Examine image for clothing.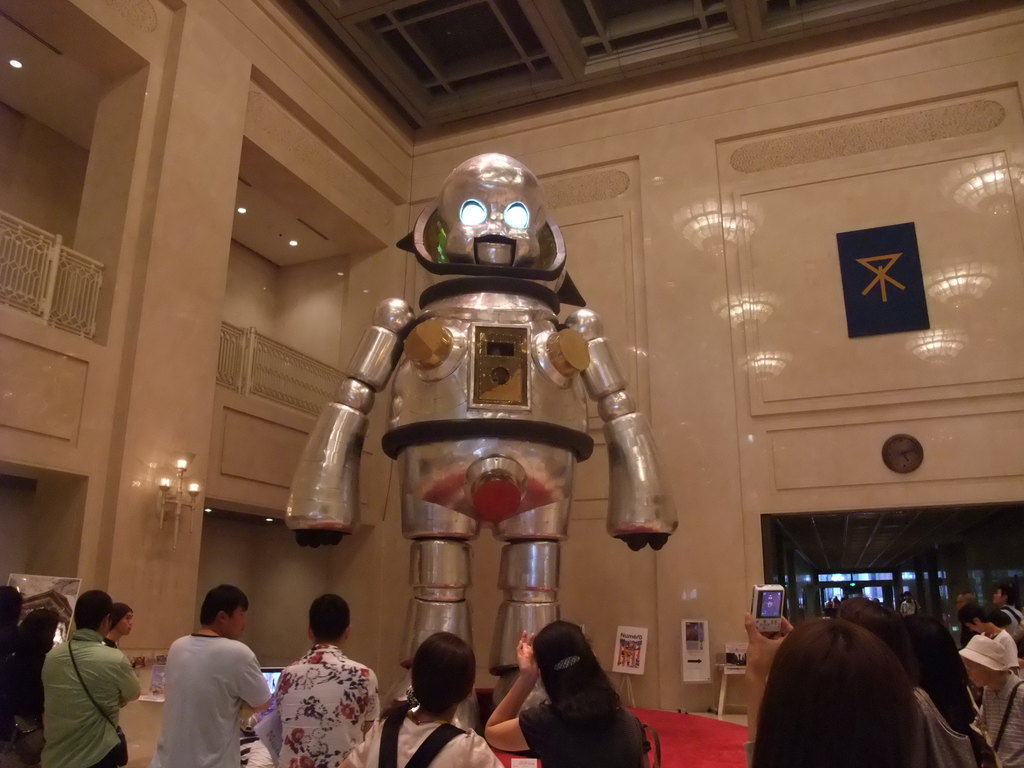
Examination result: 952,632,1023,767.
